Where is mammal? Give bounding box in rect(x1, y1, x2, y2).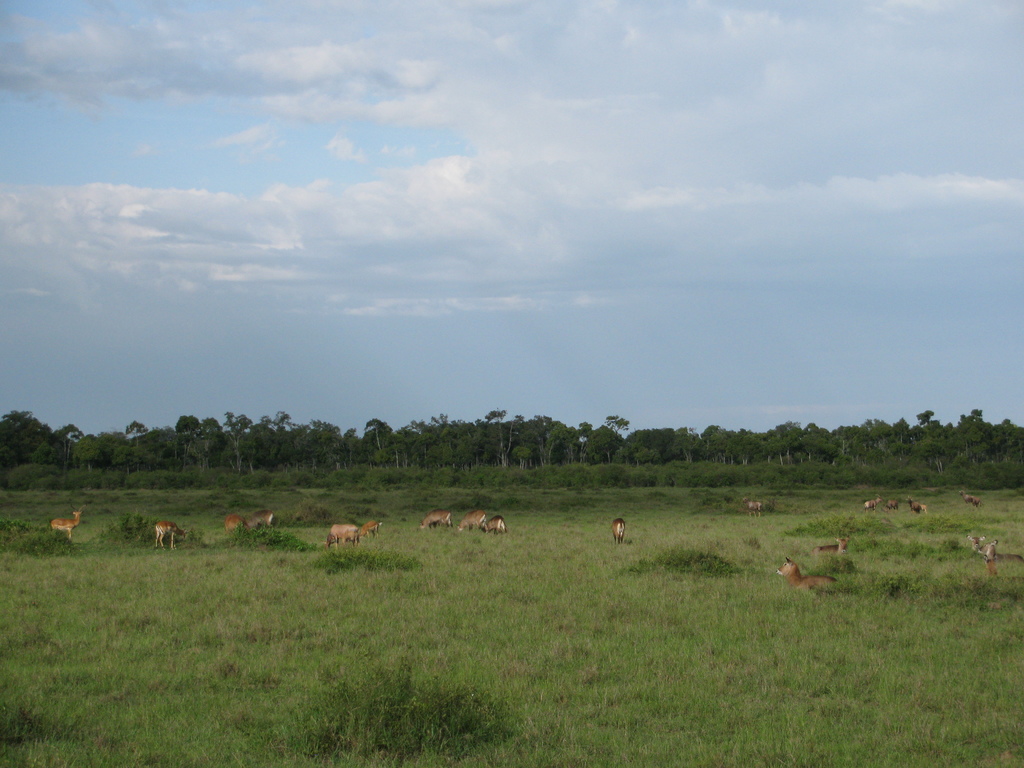
rect(325, 524, 360, 549).
